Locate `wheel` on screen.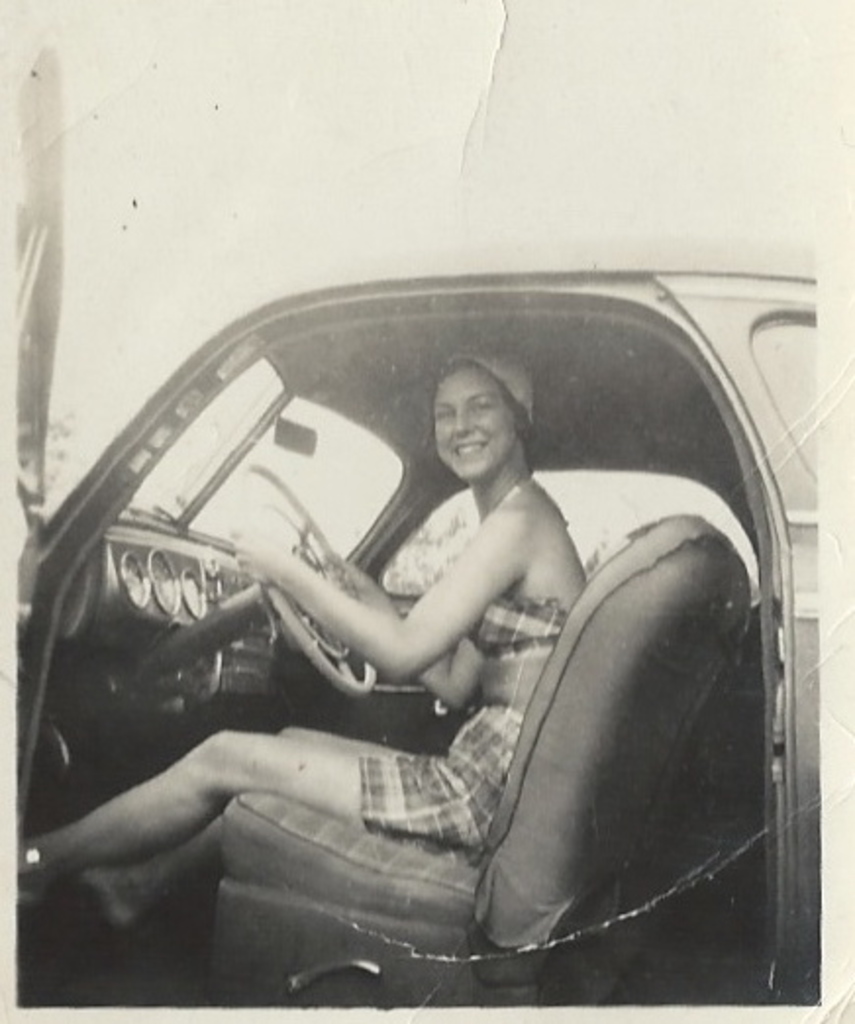
On screen at <bbox>233, 467, 392, 698</bbox>.
